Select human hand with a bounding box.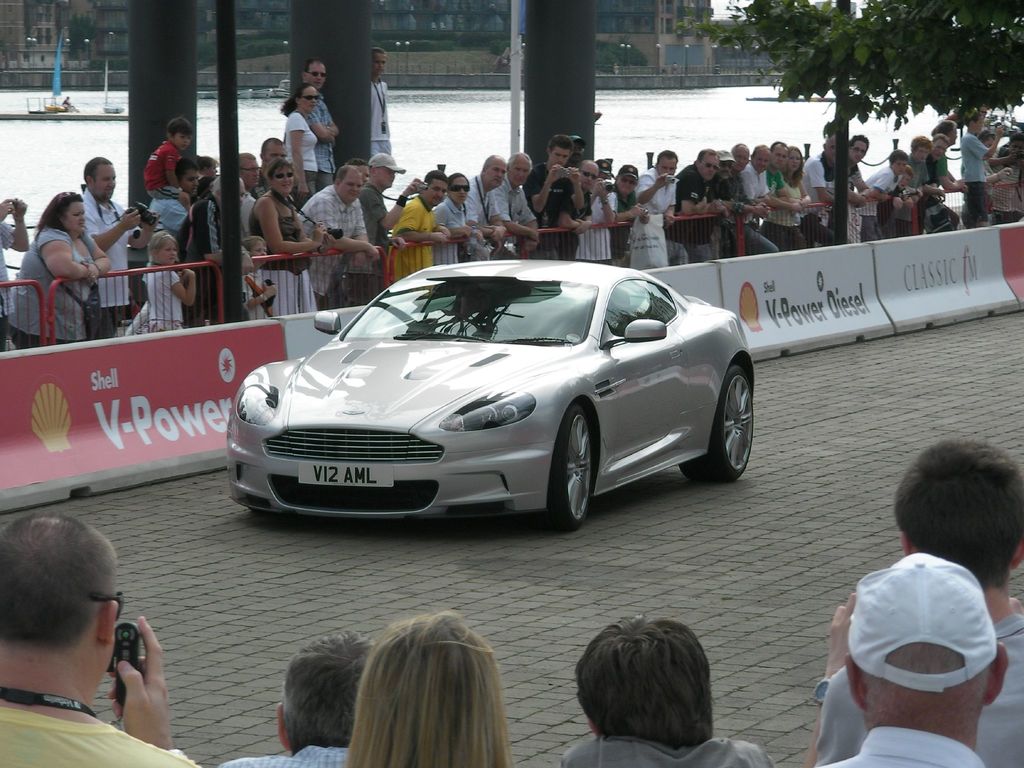
(x1=793, y1=203, x2=803, y2=214).
